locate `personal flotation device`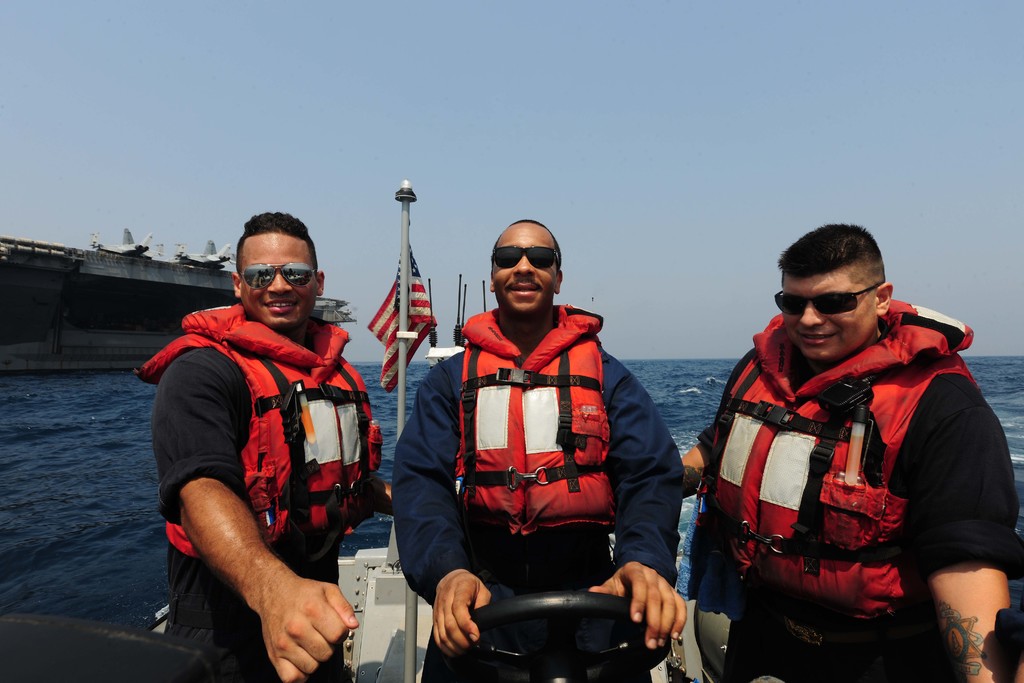
(694,292,975,650)
